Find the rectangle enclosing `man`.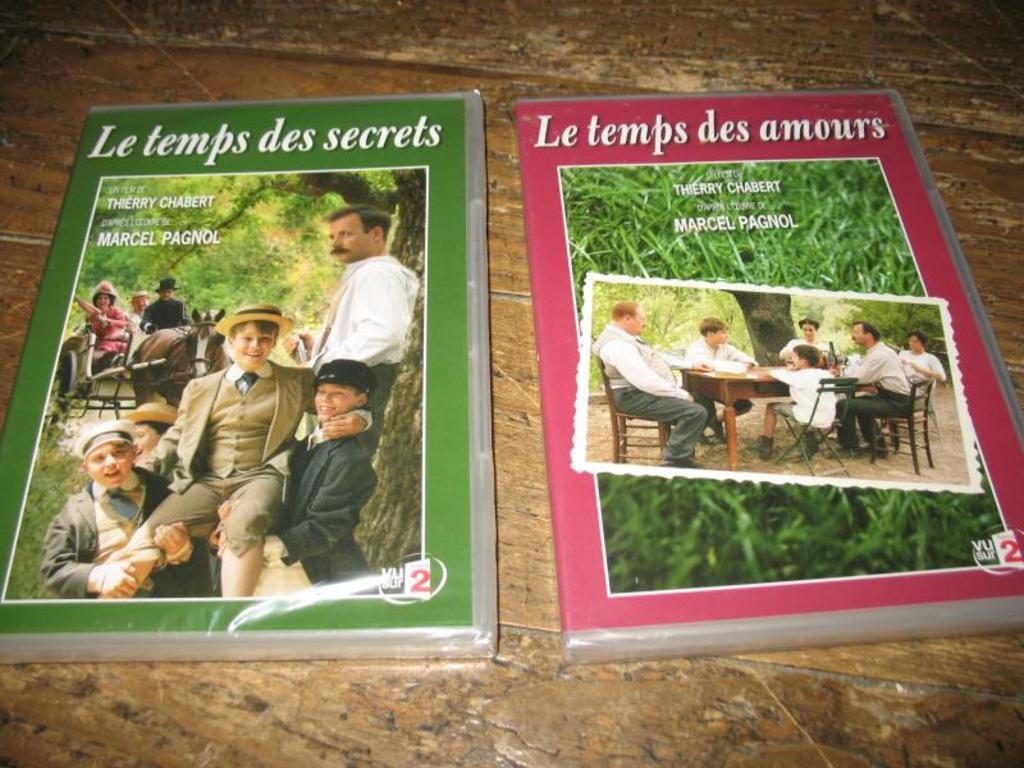
region(586, 302, 708, 475).
